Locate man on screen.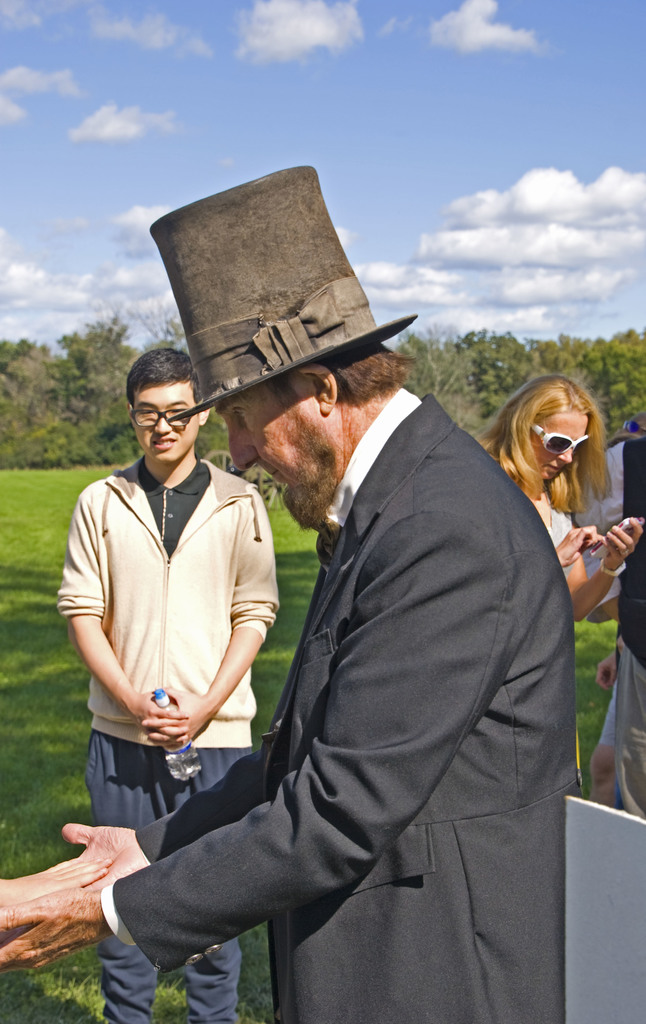
On screen at x1=58 y1=349 x2=279 y2=1023.
